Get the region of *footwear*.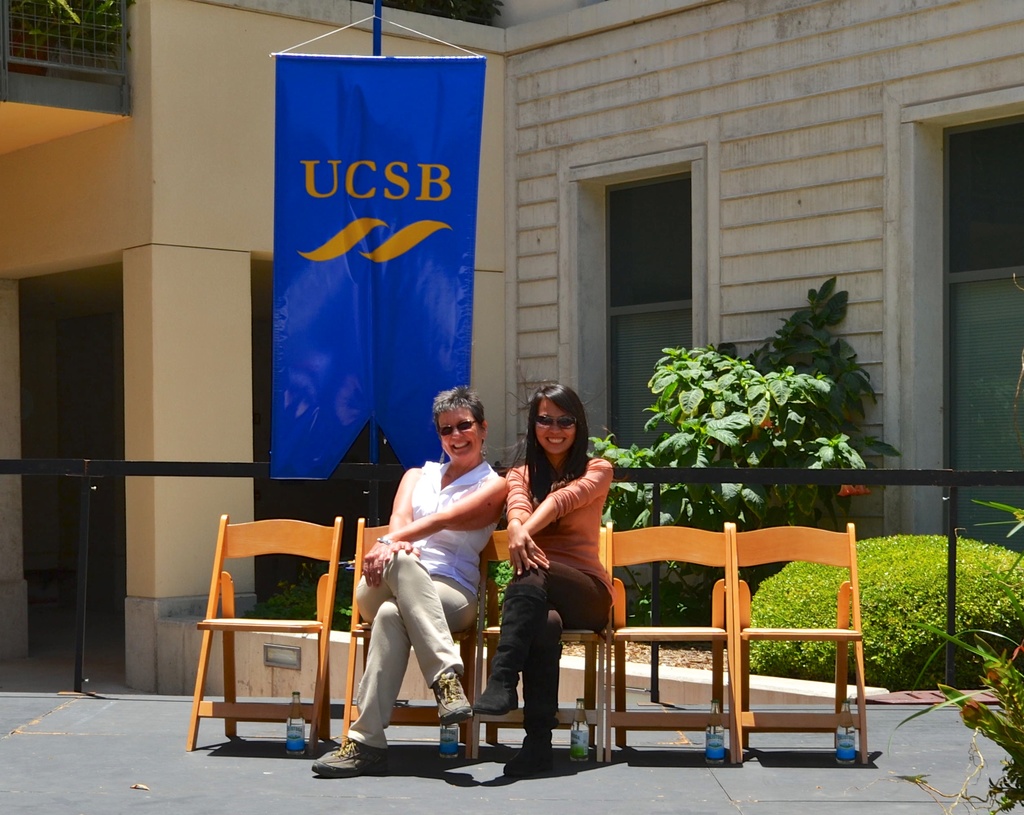
detection(474, 583, 548, 711).
